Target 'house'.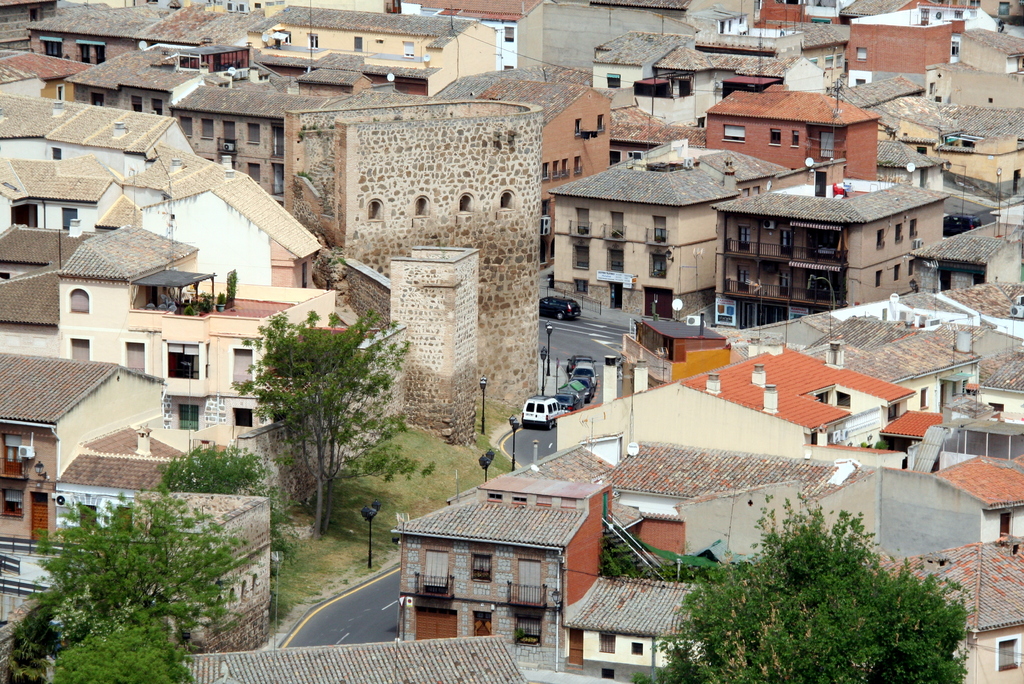
Target region: (0, 221, 334, 450).
